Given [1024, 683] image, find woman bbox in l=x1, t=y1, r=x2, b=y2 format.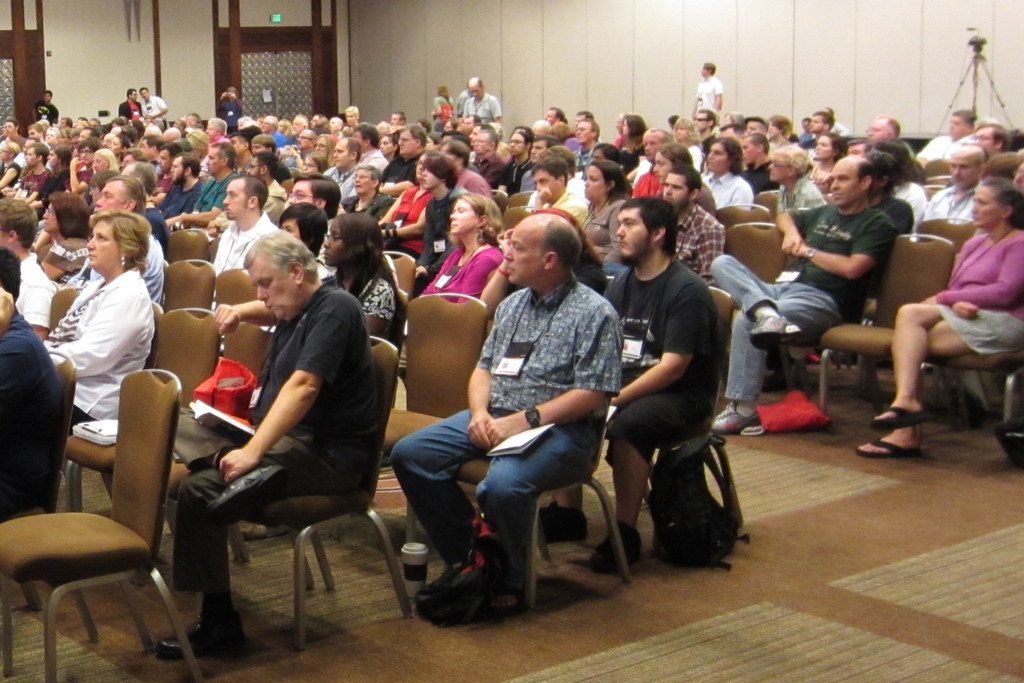
l=866, t=154, r=922, b=252.
